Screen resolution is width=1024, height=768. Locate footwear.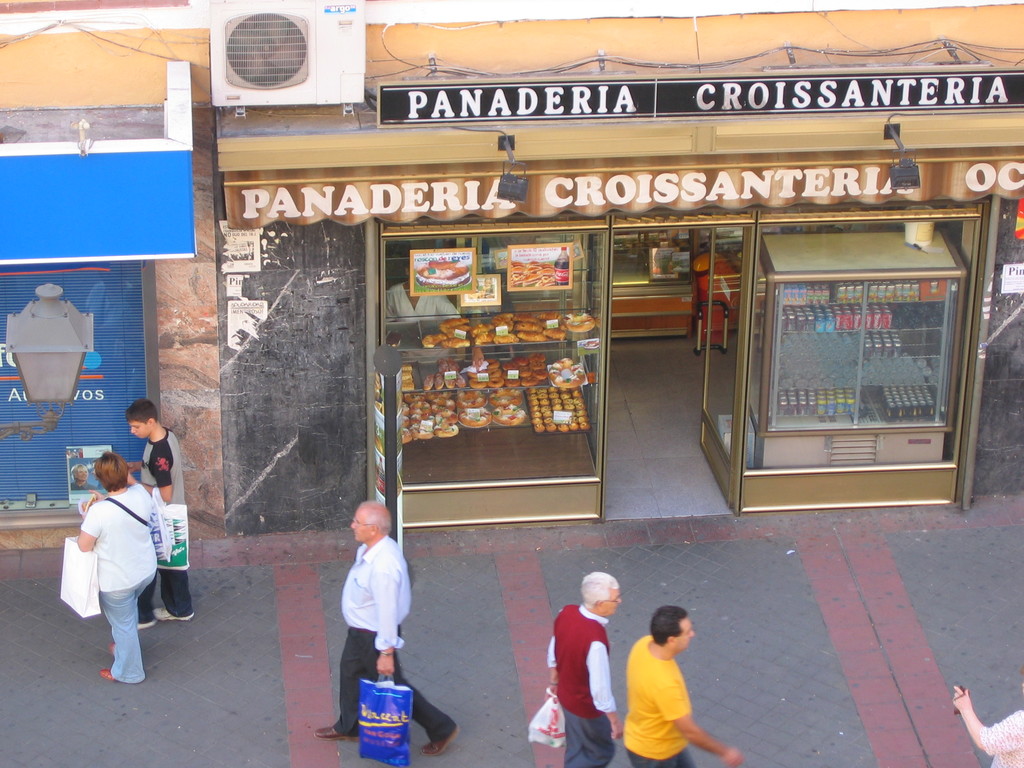
[419,724,466,758].
